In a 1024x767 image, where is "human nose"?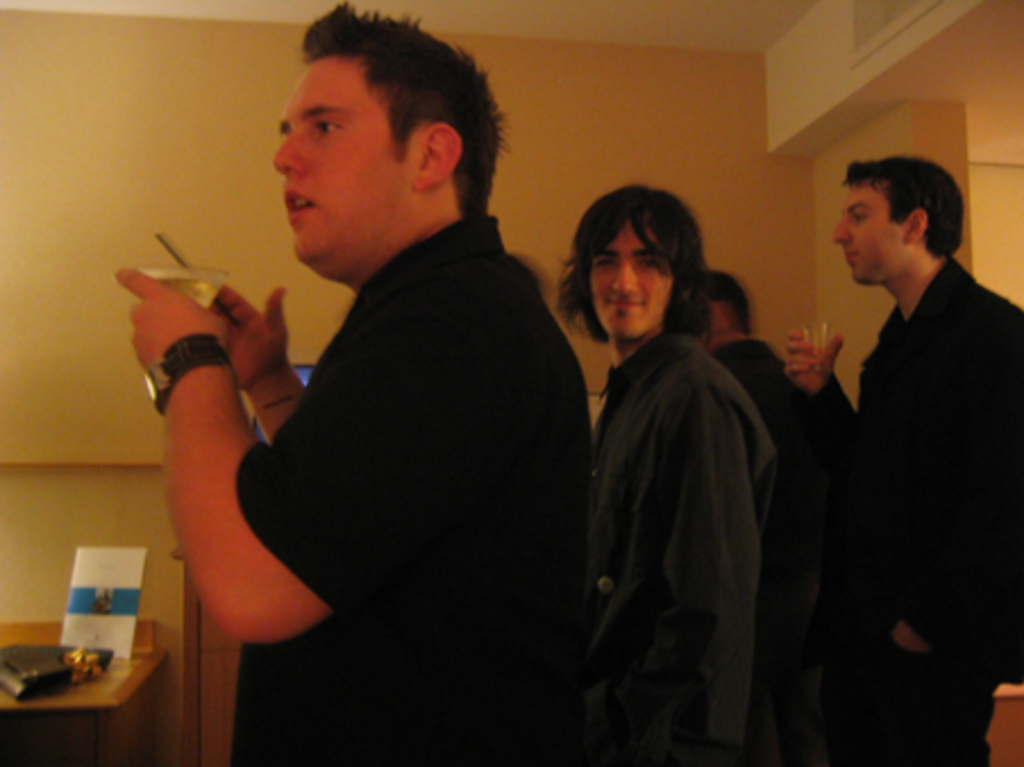
(266, 125, 307, 177).
